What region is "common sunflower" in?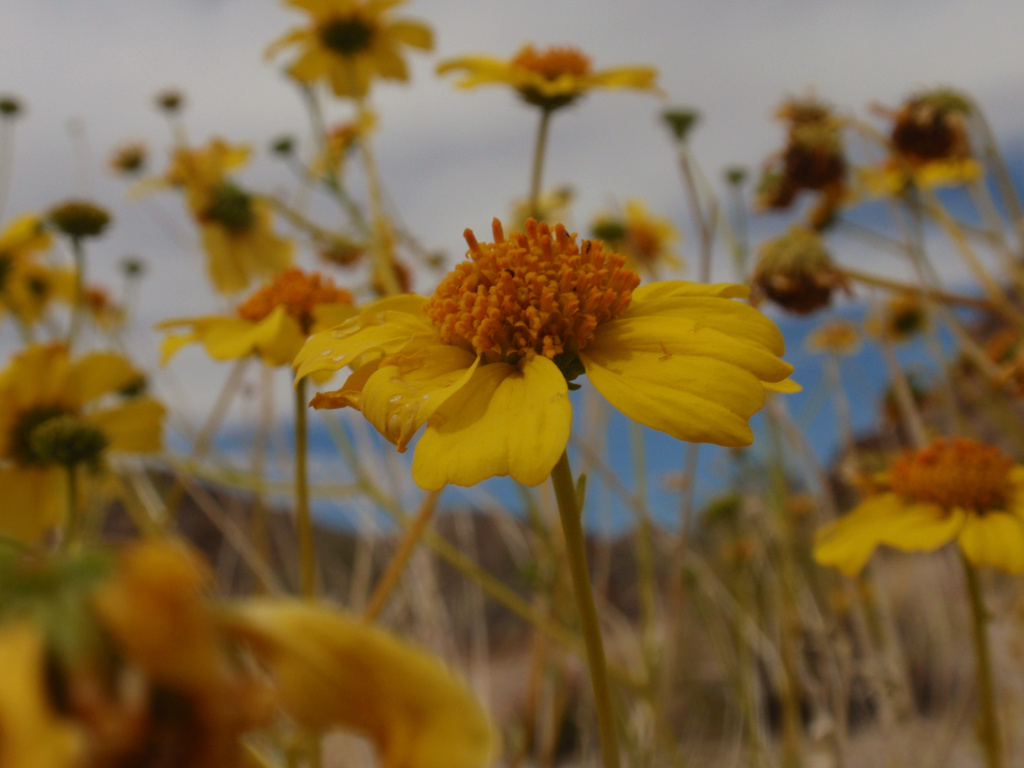
x1=808, y1=430, x2=1023, y2=589.
